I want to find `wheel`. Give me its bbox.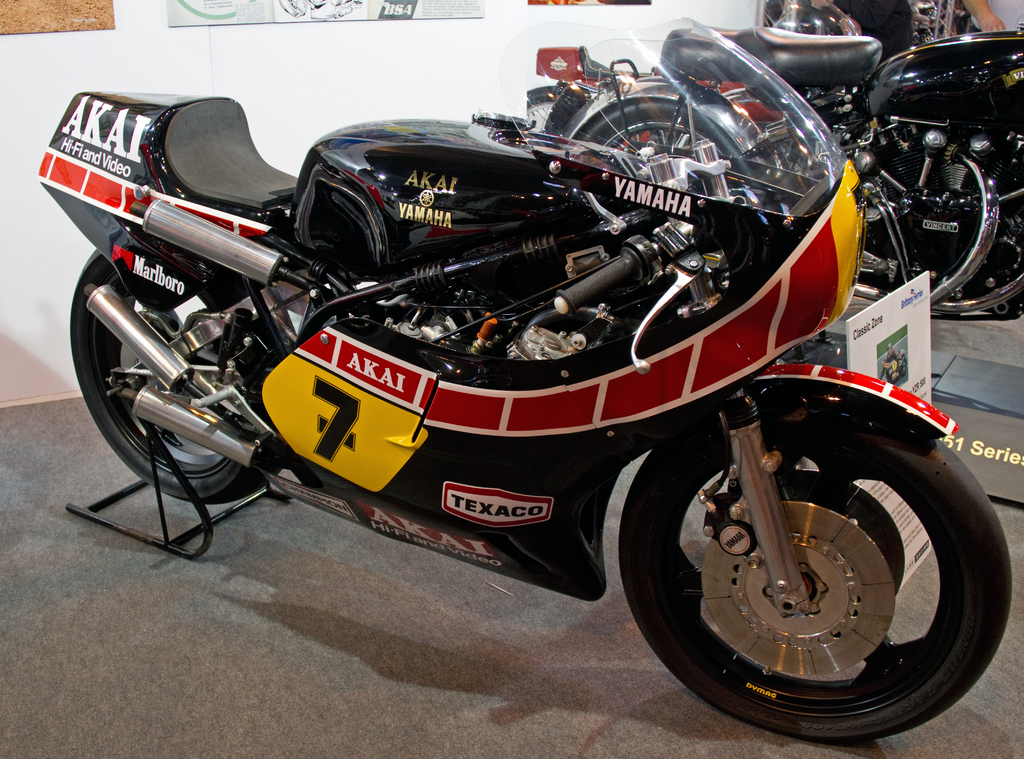
{"left": 70, "top": 246, "right": 295, "bottom": 507}.
